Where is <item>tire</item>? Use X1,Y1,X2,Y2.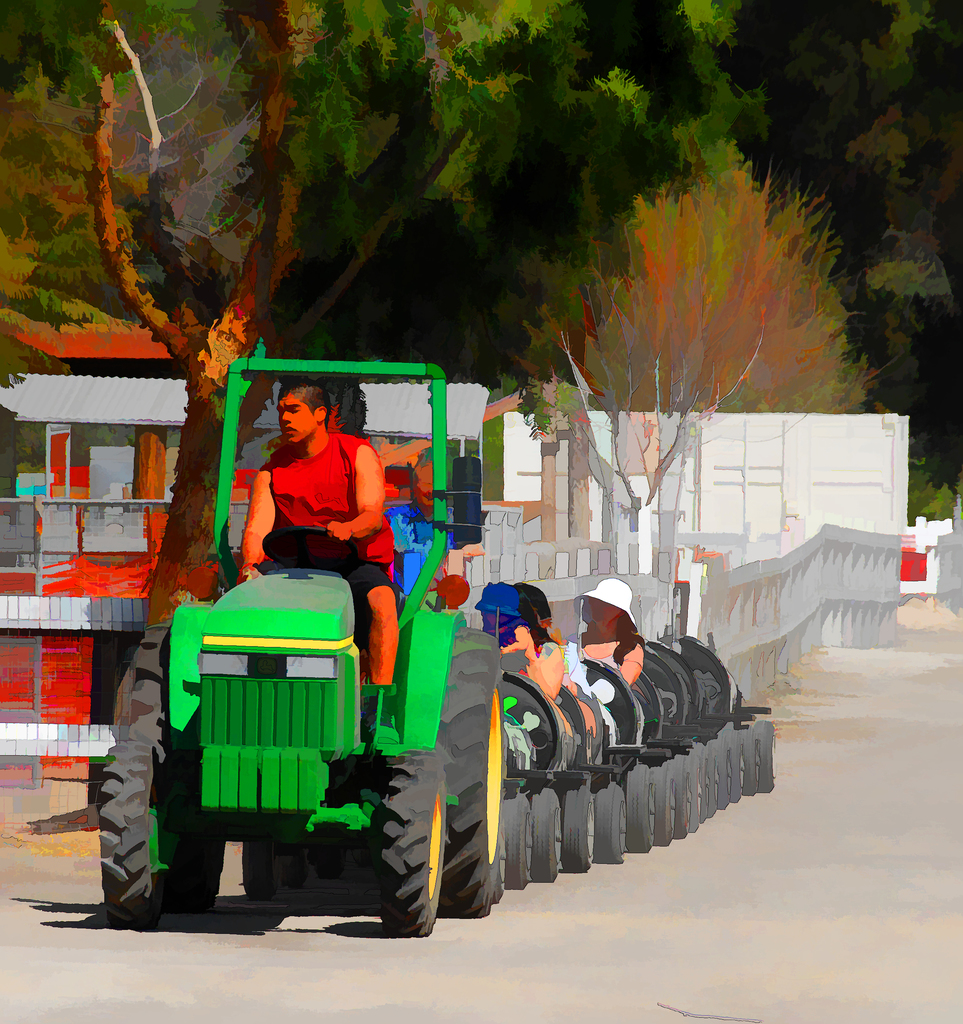
275,844,305,886.
